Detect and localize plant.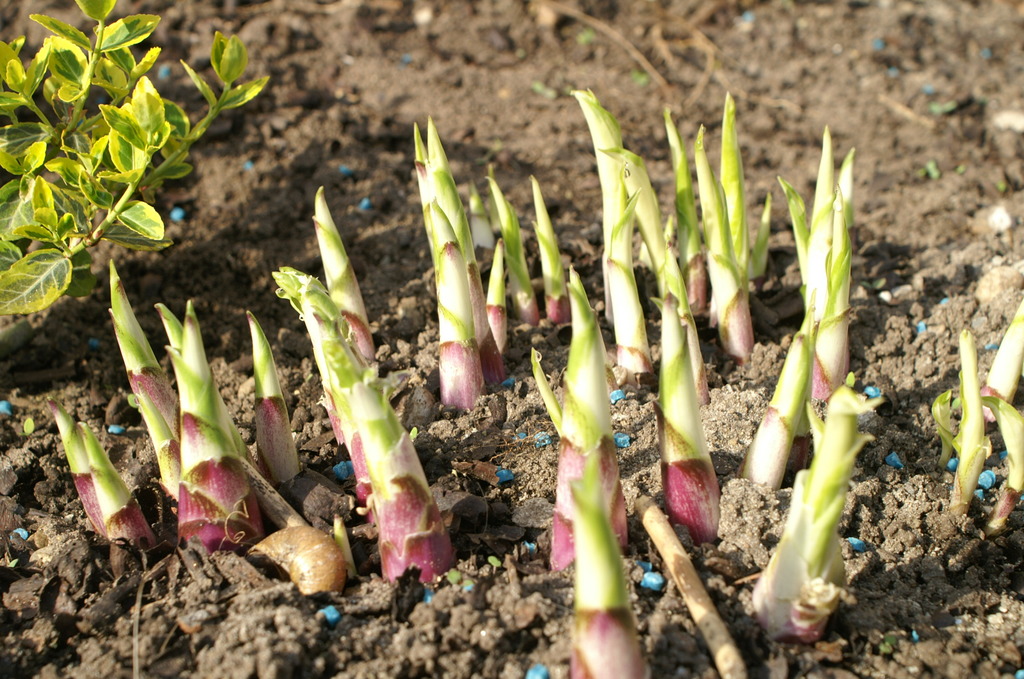
Localized at detection(746, 193, 777, 282).
